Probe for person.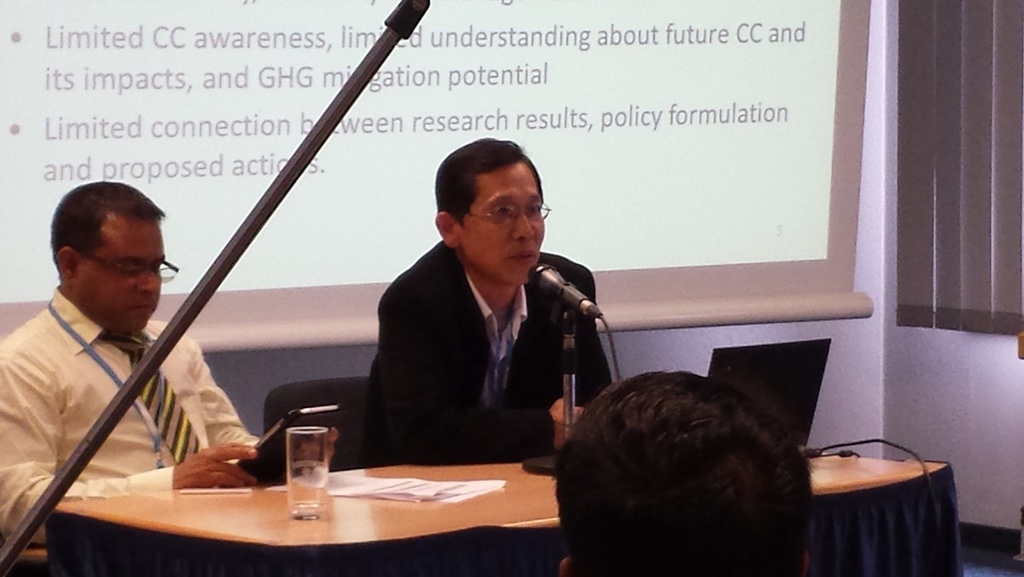
Probe result: Rect(0, 180, 339, 547).
